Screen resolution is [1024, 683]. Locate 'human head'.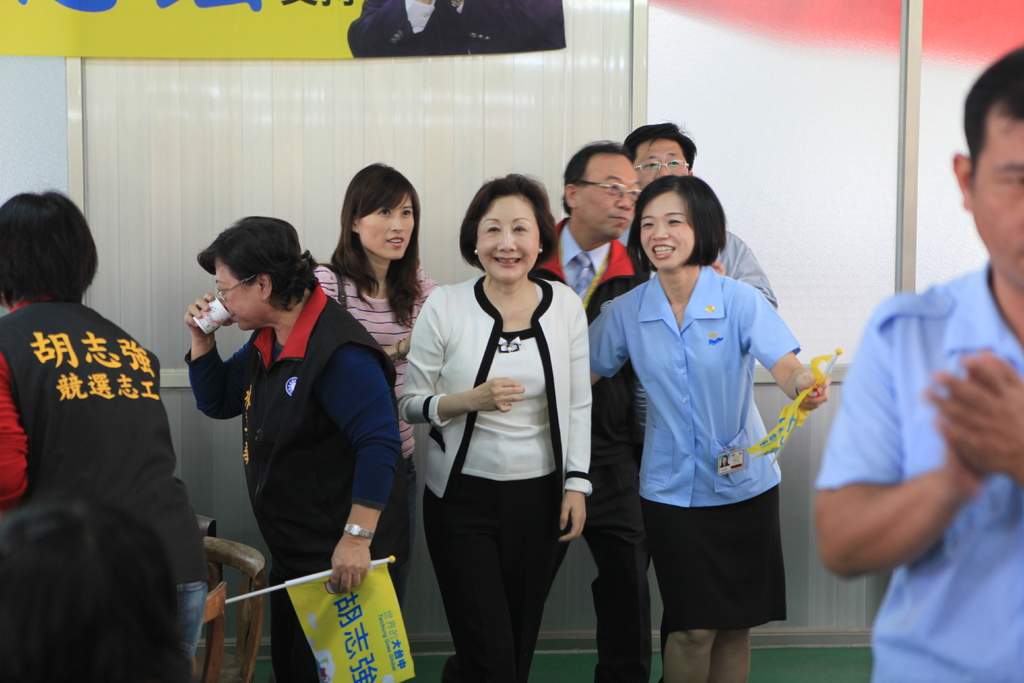
[left=628, top=172, right=723, bottom=272].
